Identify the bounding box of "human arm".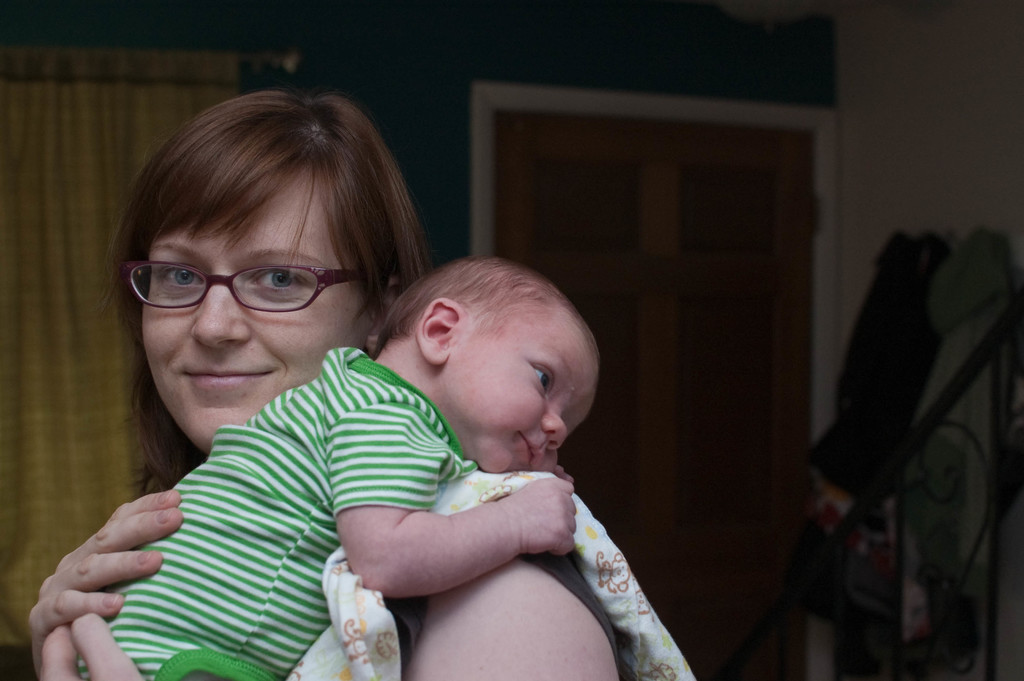
(29,489,186,680).
